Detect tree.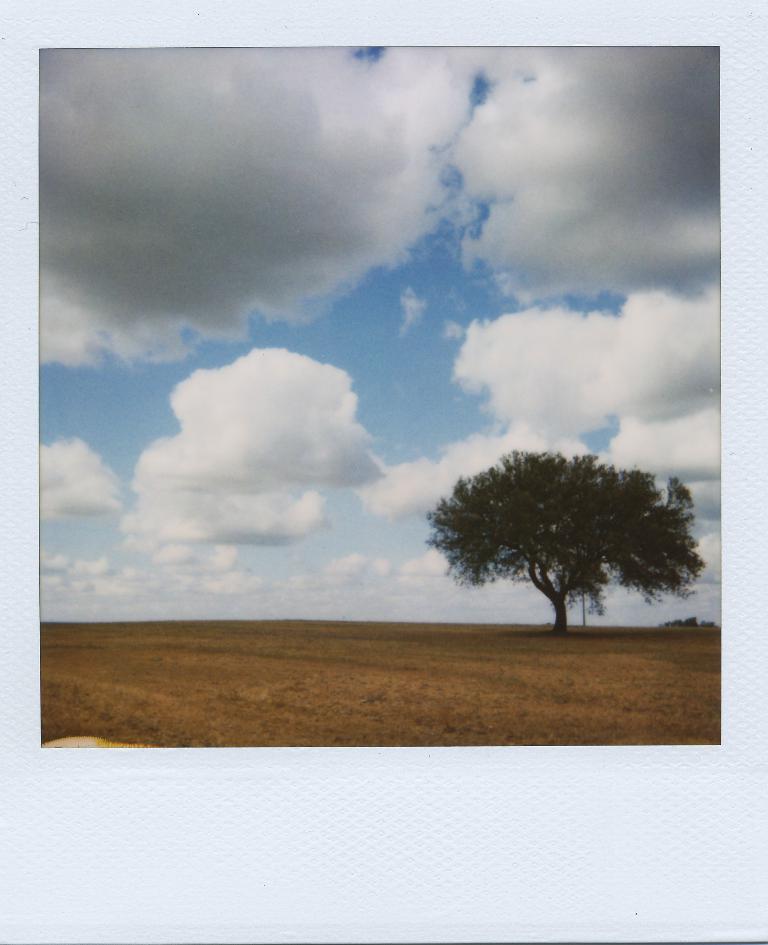
Detected at {"left": 428, "top": 443, "right": 703, "bottom": 632}.
